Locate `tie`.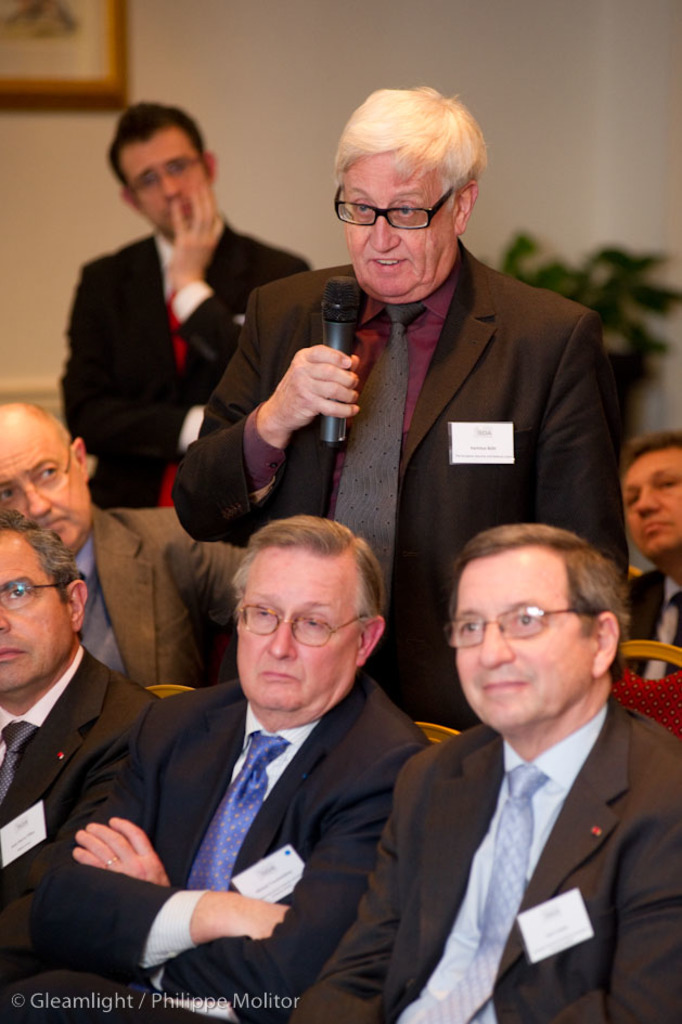
Bounding box: [157,291,198,508].
